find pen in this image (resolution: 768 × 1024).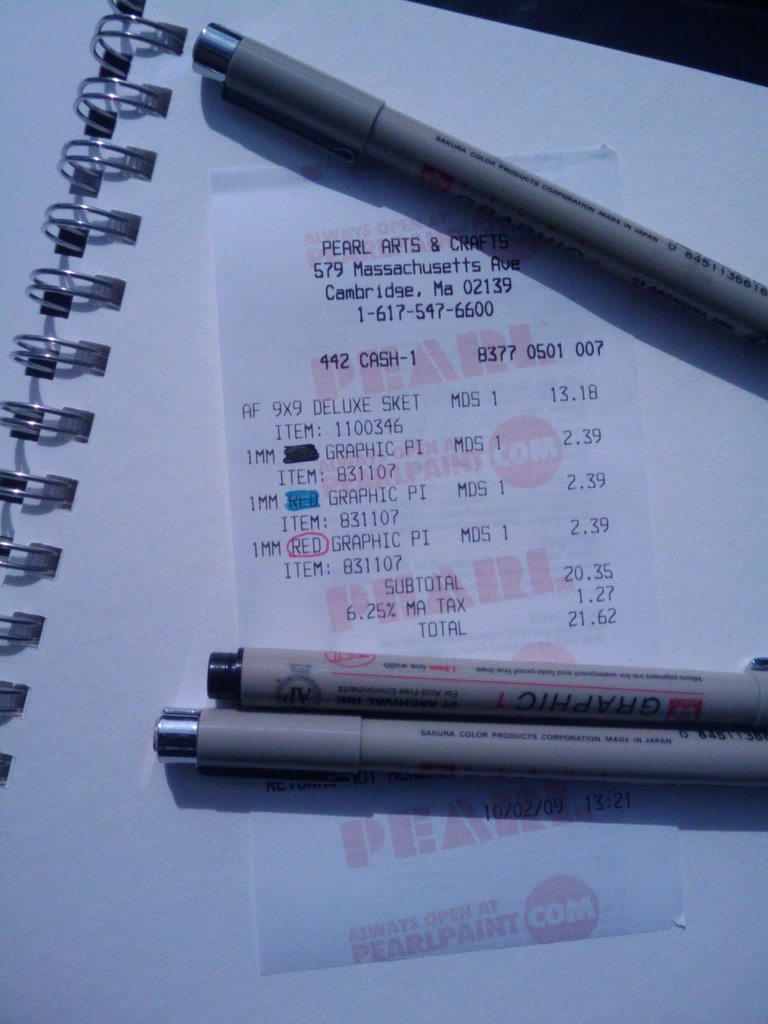
rect(154, 709, 767, 783).
